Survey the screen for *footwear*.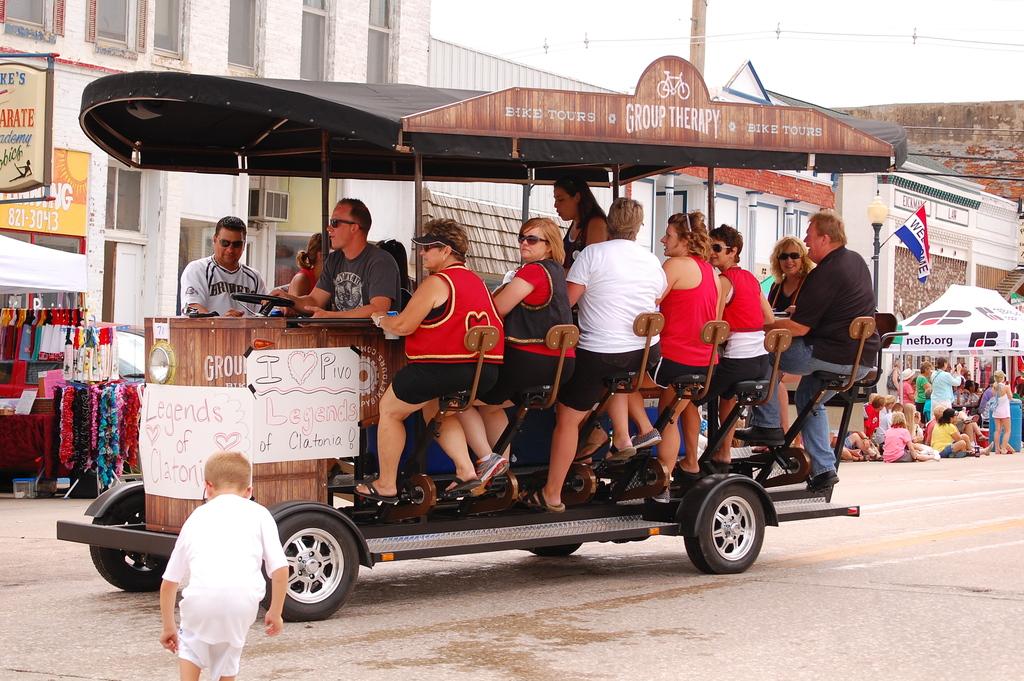
Survey found: (x1=472, y1=448, x2=506, y2=492).
